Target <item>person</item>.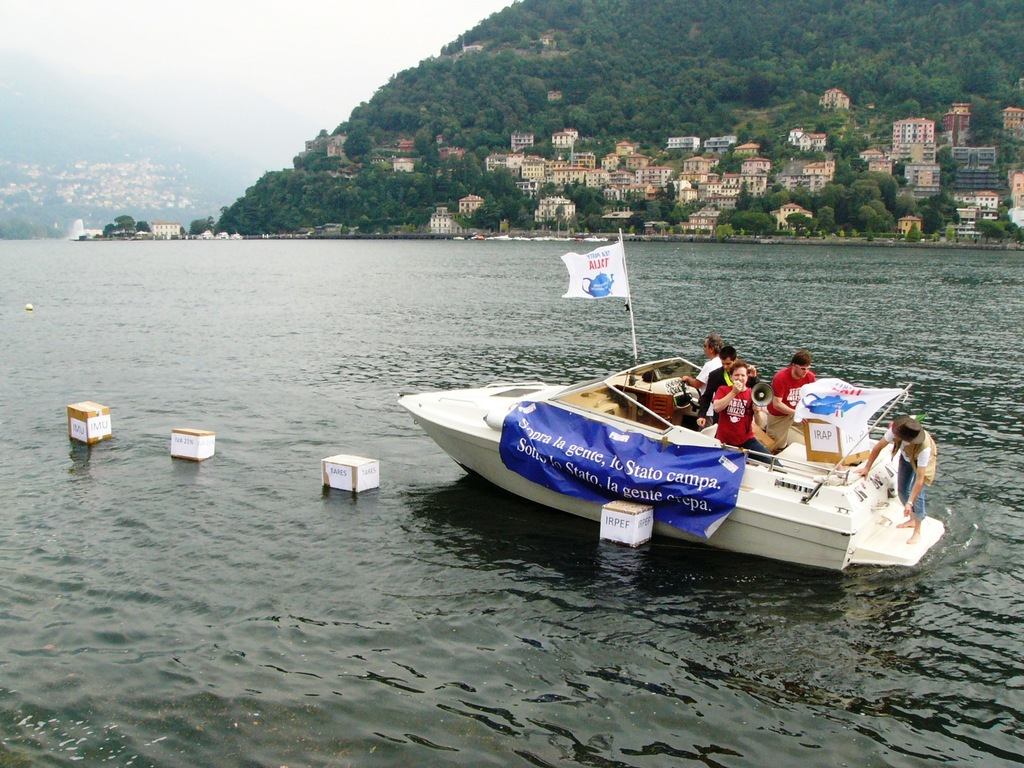
Target region: rect(682, 335, 721, 426).
